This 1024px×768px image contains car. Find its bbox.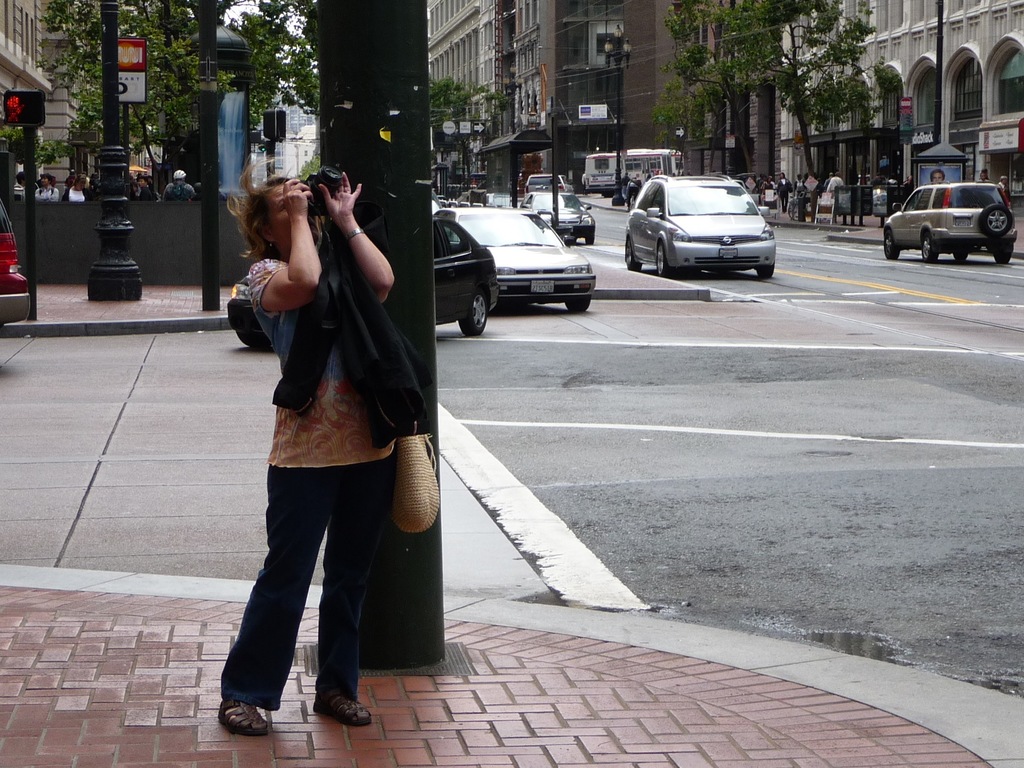
627/168/793/275.
